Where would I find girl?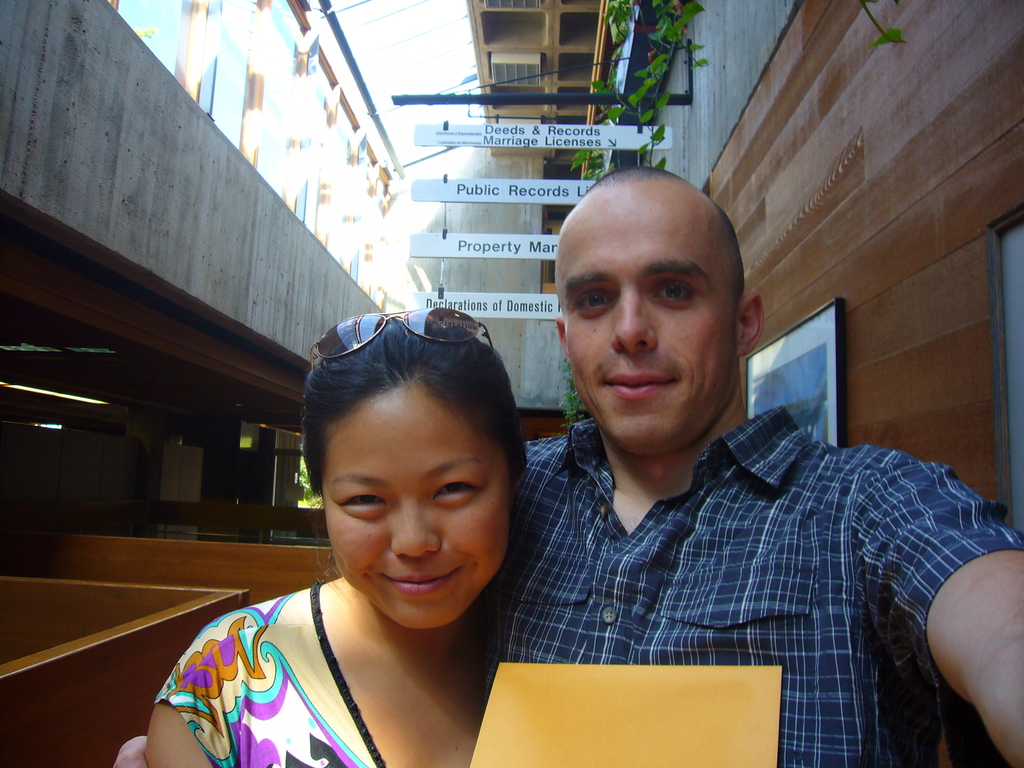
At 143,306,528,767.
